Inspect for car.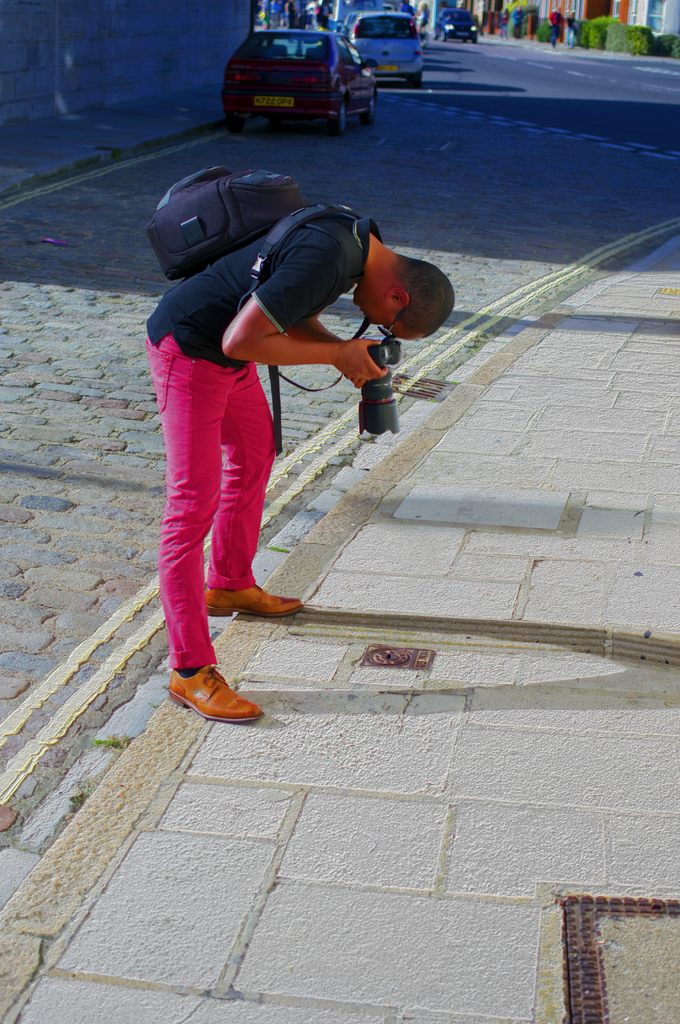
Inspection: rect(352, 9, 428, 84).
